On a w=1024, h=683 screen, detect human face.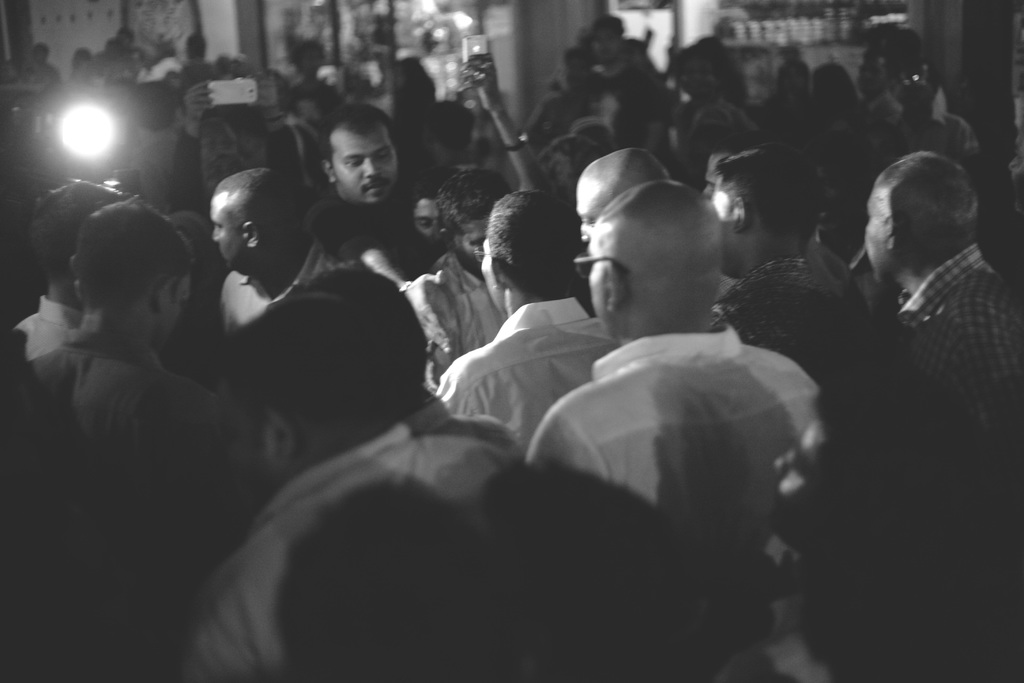
[572,178,602,232].
